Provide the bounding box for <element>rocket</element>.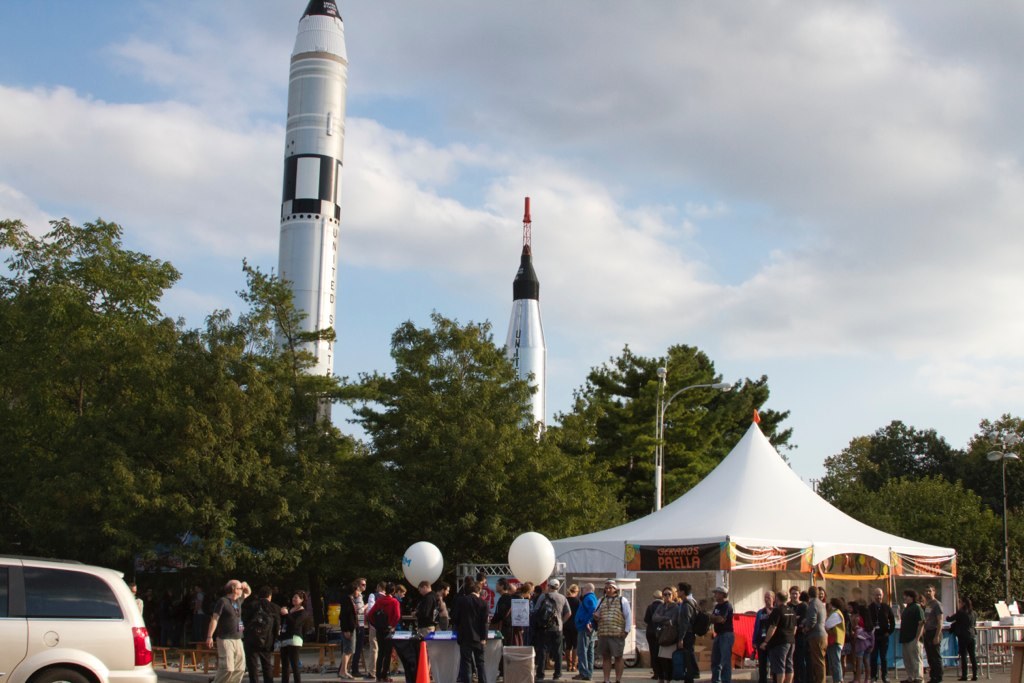
pyautogui.locateOnScreen(498, 246, 544, 430).
